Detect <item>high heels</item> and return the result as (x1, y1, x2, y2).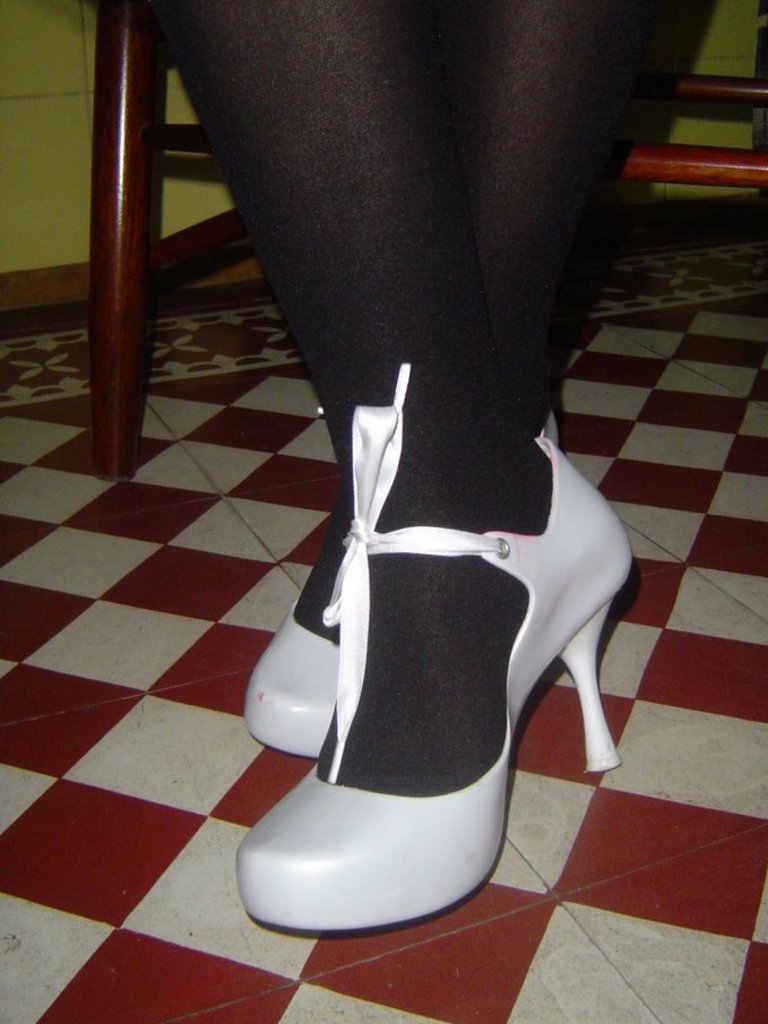
(244, 404, 566, 759).
